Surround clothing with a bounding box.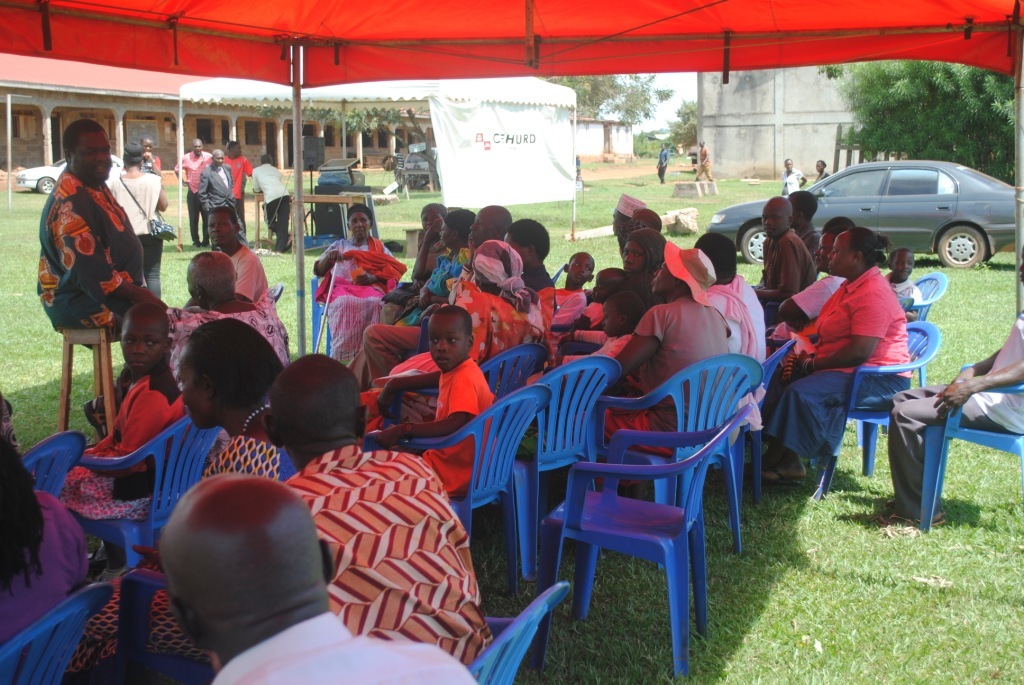
box(582, 291, 604, 323).
